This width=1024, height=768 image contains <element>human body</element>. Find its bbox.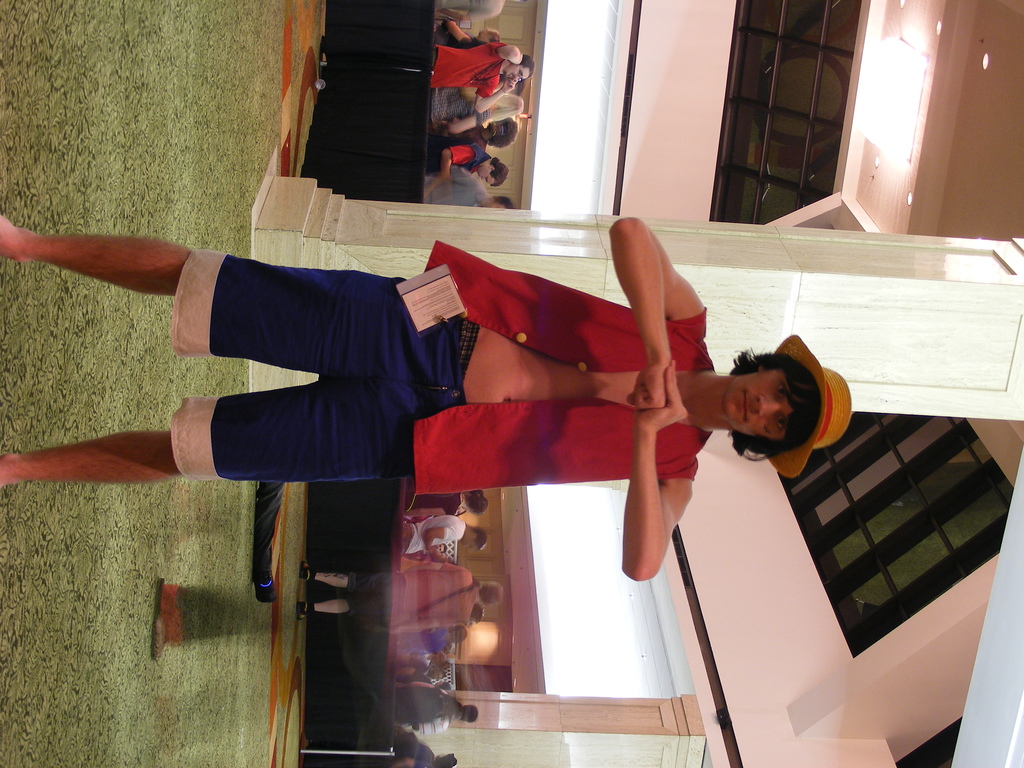
bbox=(388, 732, 454, 766).
